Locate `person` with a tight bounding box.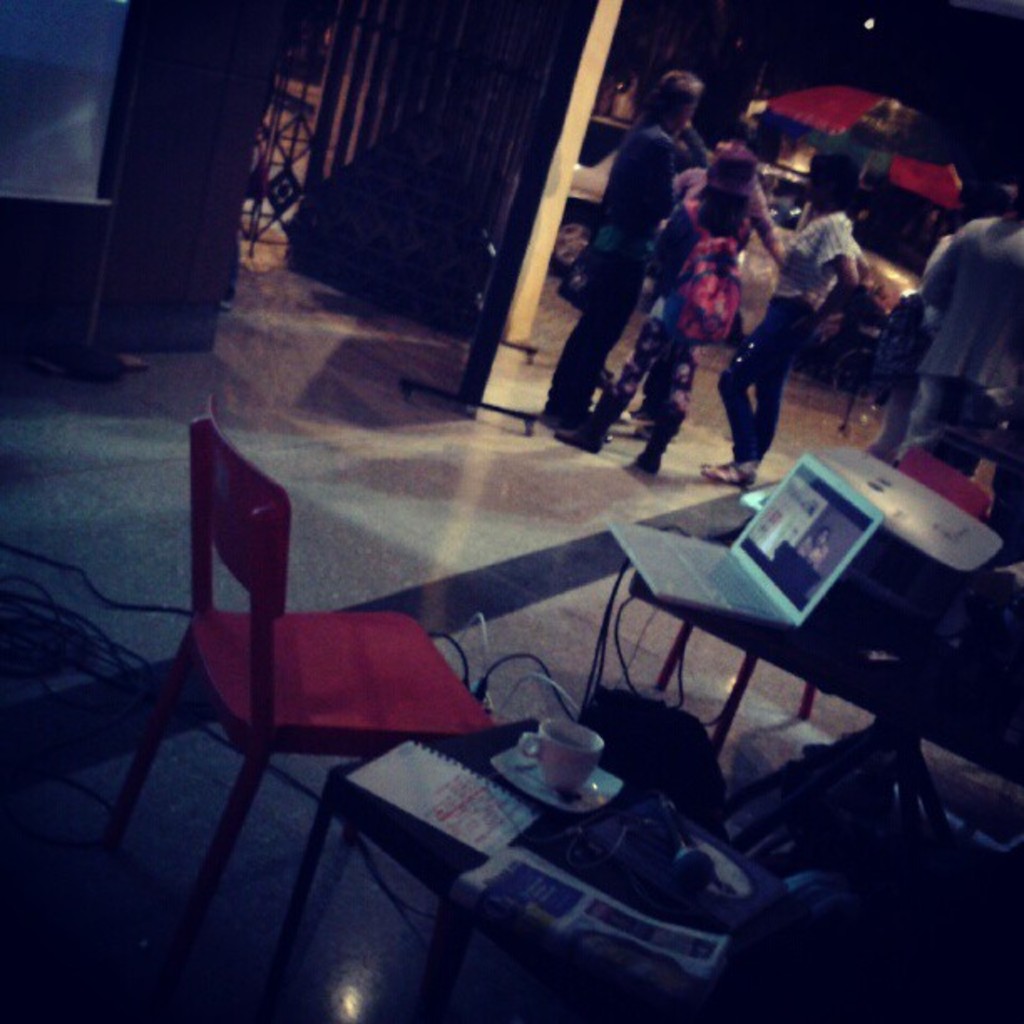
[701, 149, 877, 489].
